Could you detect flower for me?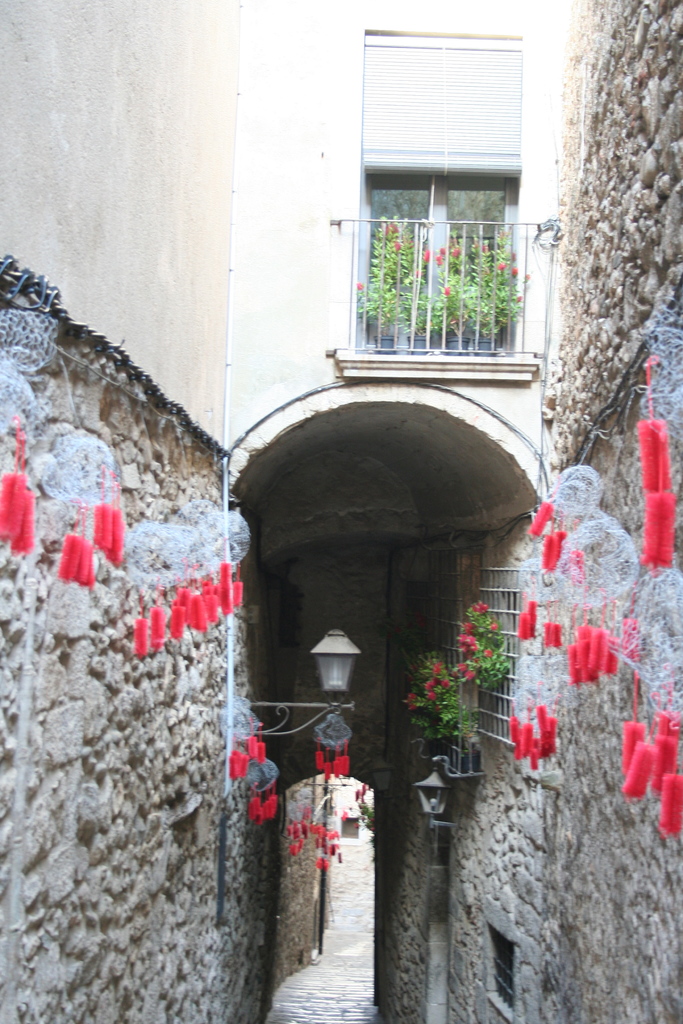
Detection result: pyautogui.locateOnScreen(490, 252, 507, 273).
